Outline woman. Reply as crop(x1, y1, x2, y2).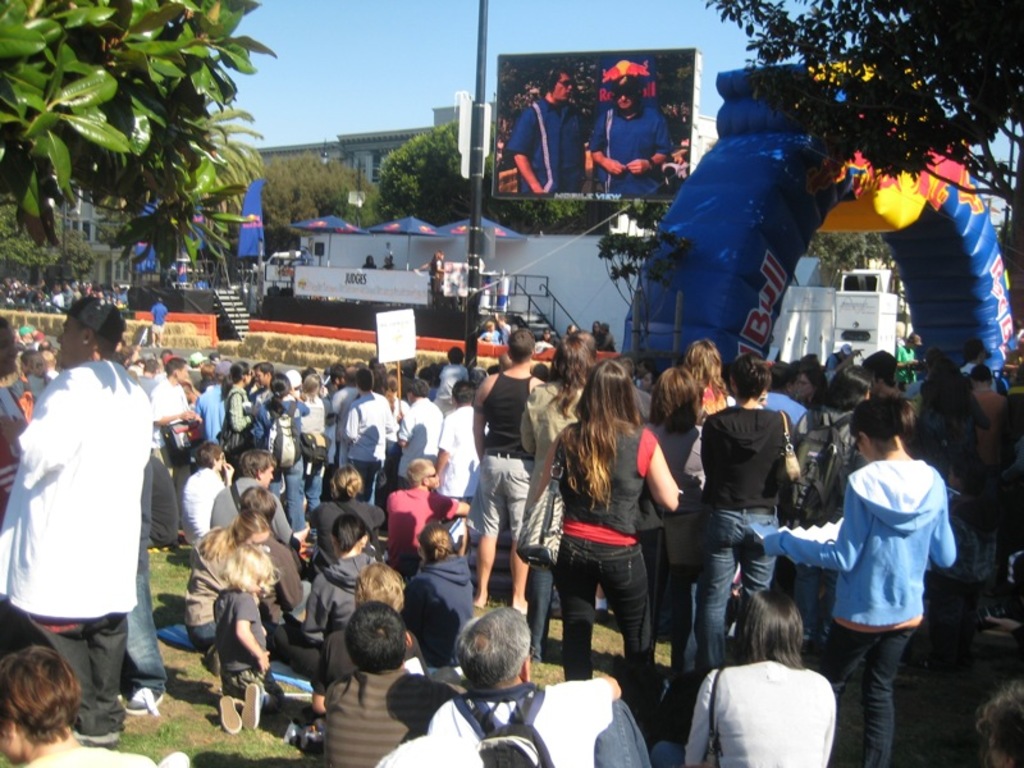
crop(182, 512, 262, 662).
